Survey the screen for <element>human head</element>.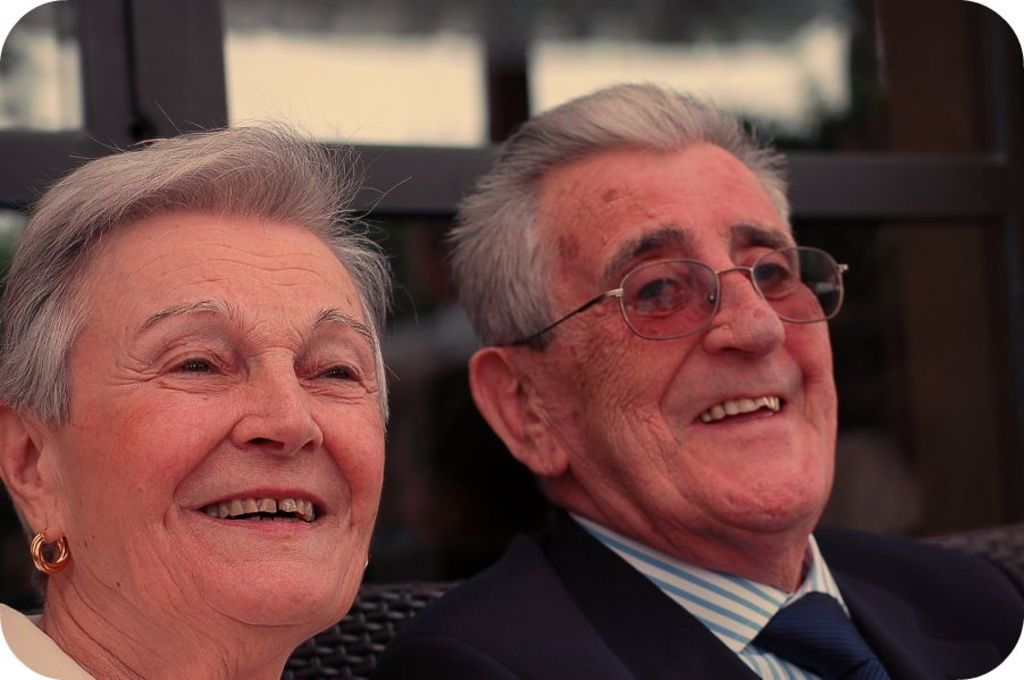
Survey found: [0, 118, 394, 653].
